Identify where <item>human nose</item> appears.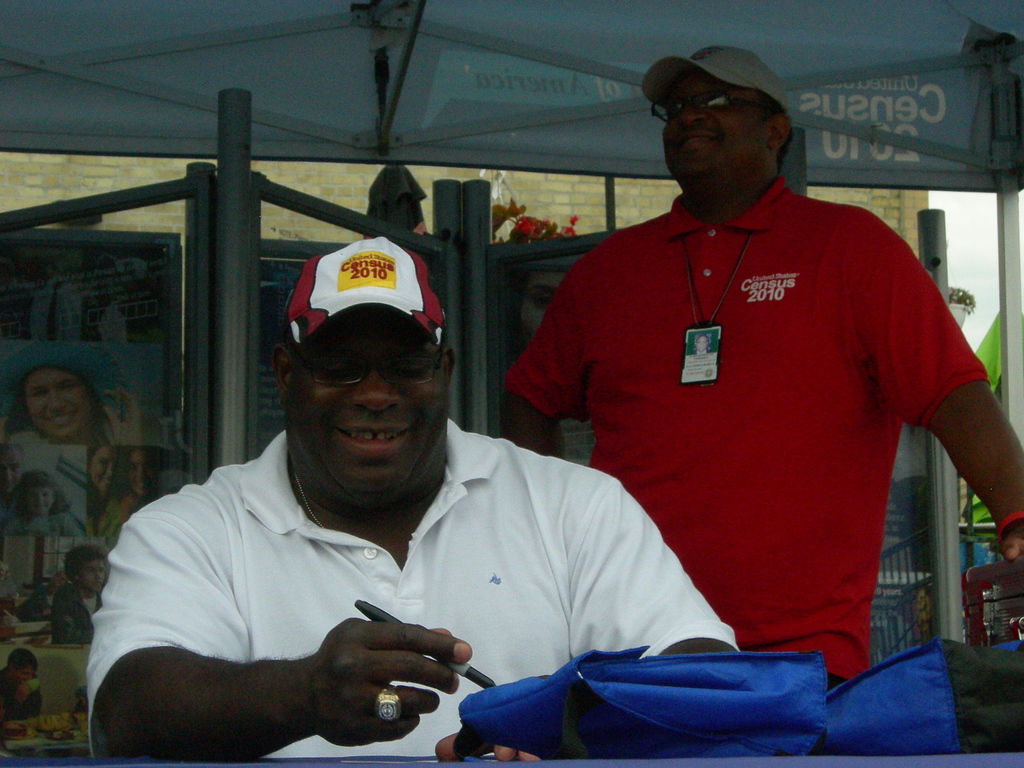
Appears at BBox(44, 390, 67, 413).
